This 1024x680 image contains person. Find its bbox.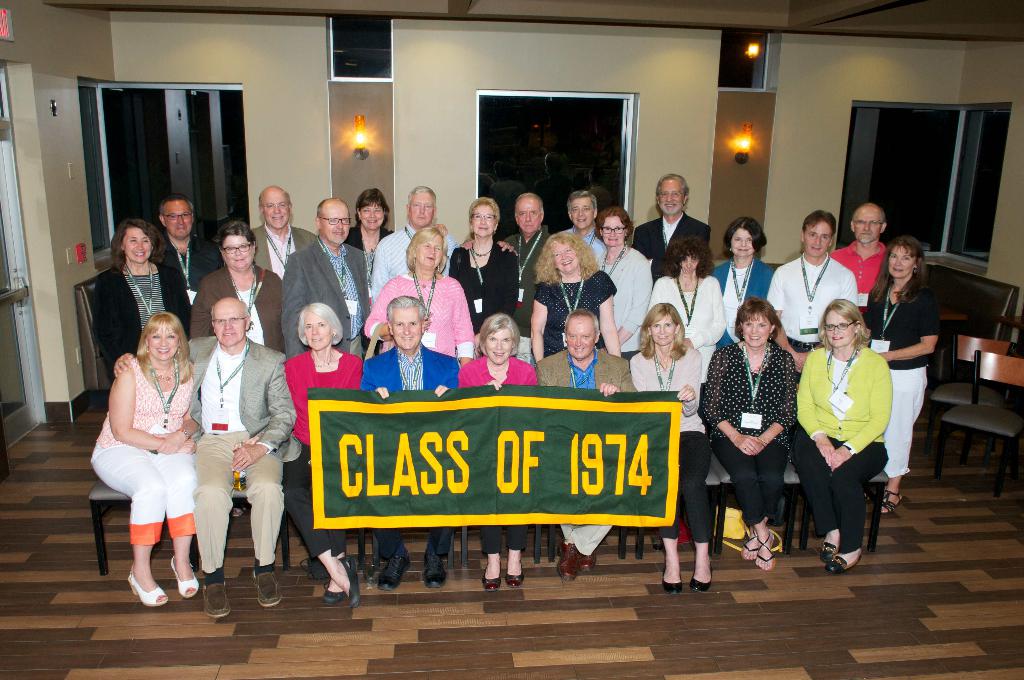
[456, 312, 540, 593].
